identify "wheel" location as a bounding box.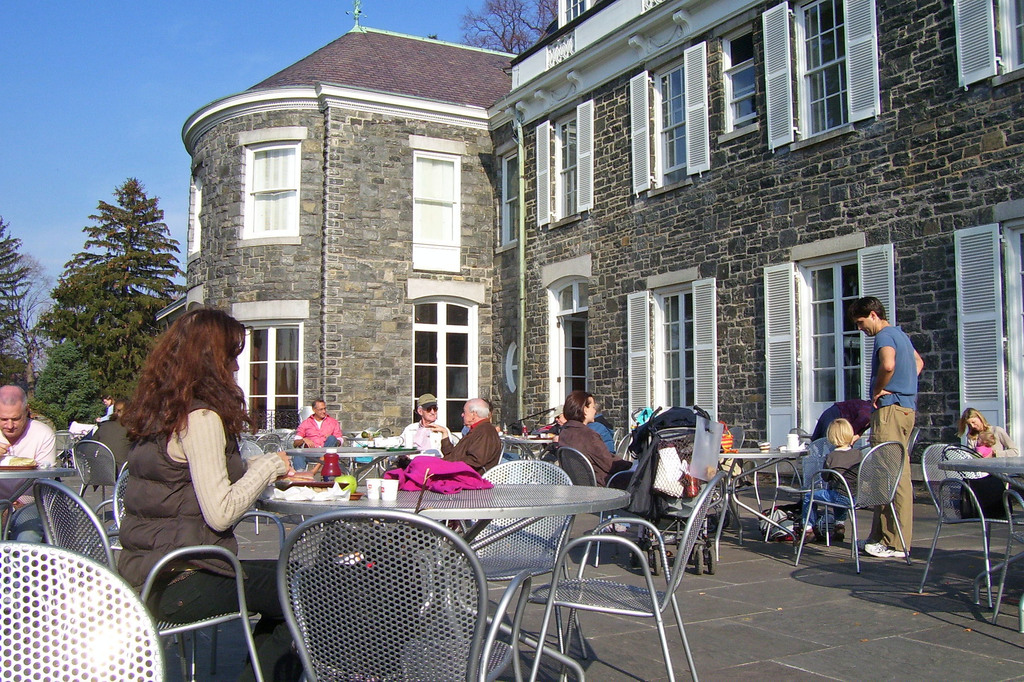
657:549:660:574.
